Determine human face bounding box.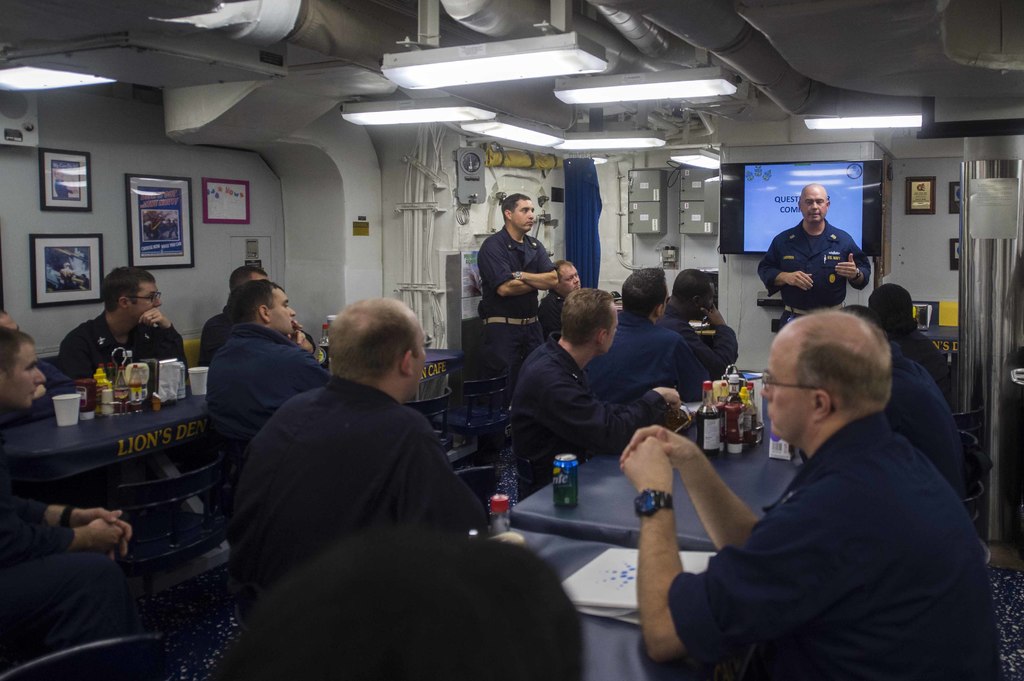
Determined: (x1=558, y1=264, x2=584, y2=297).
